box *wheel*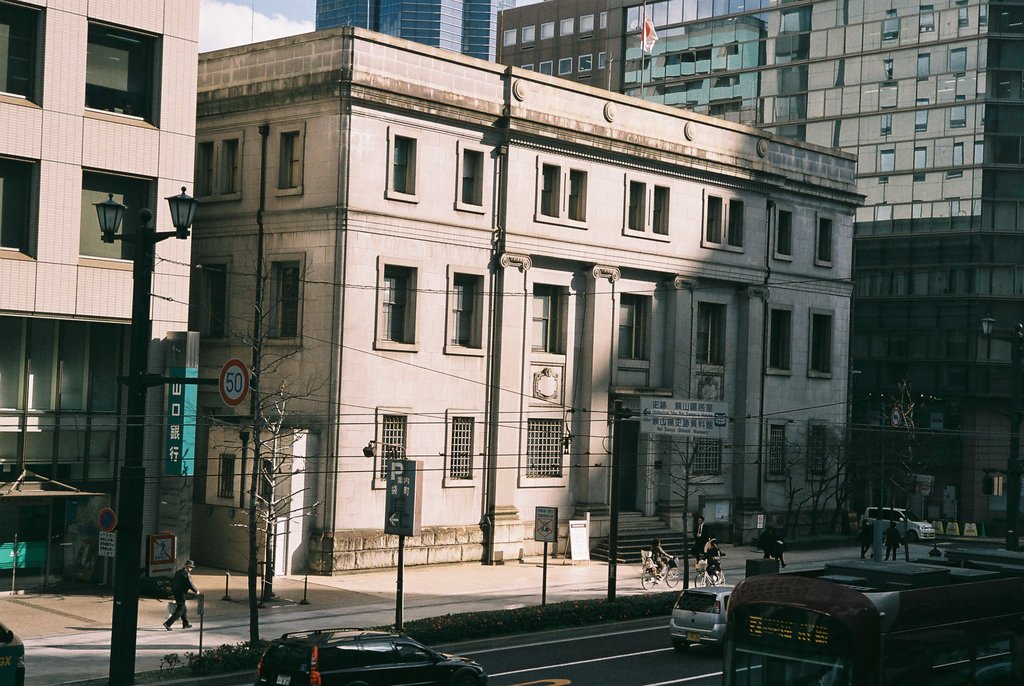
BBox(451, 667, 483, 685)
